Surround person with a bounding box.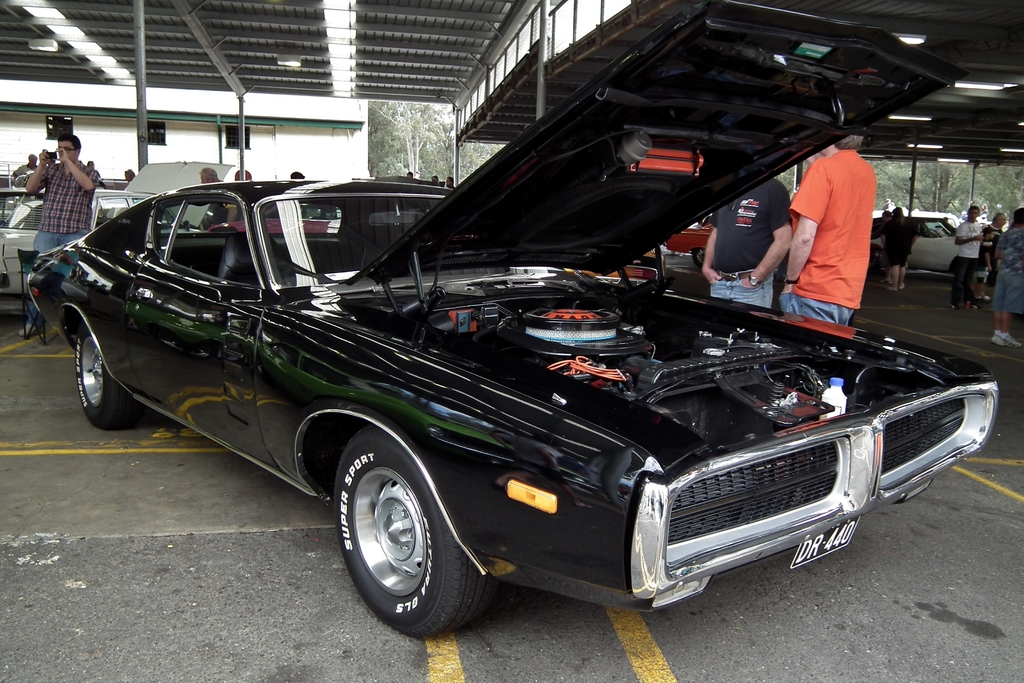
699, 180, 794, 310.
